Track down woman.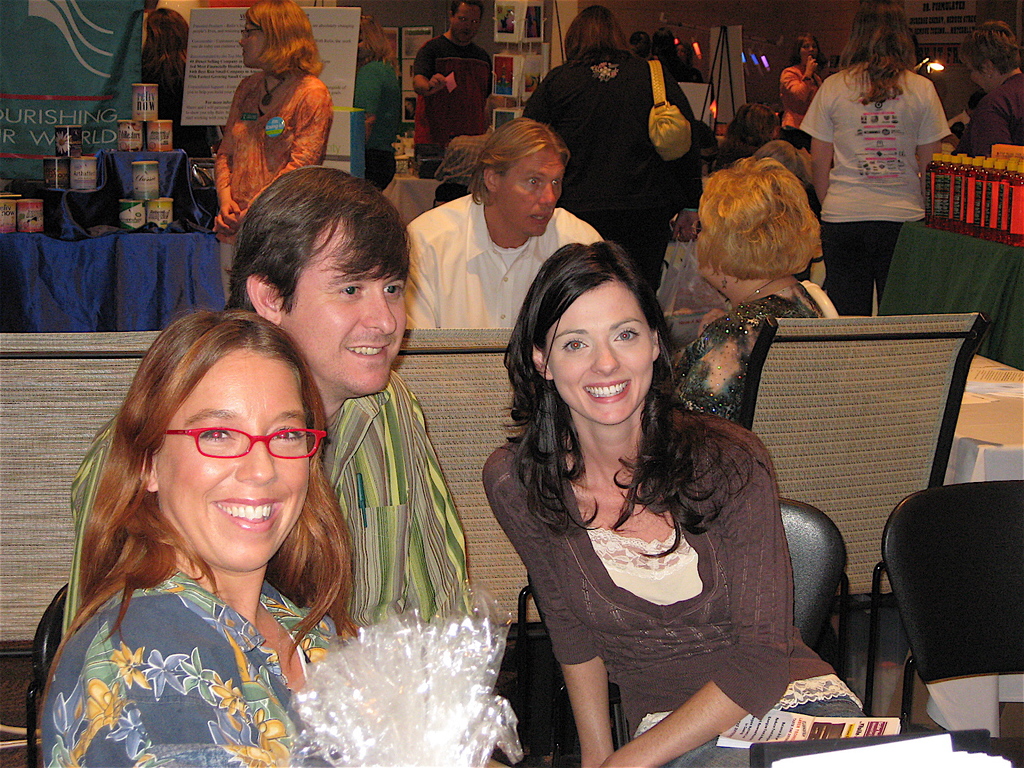
Tracked to (left=341, top=10, right=397, bottom=179).
